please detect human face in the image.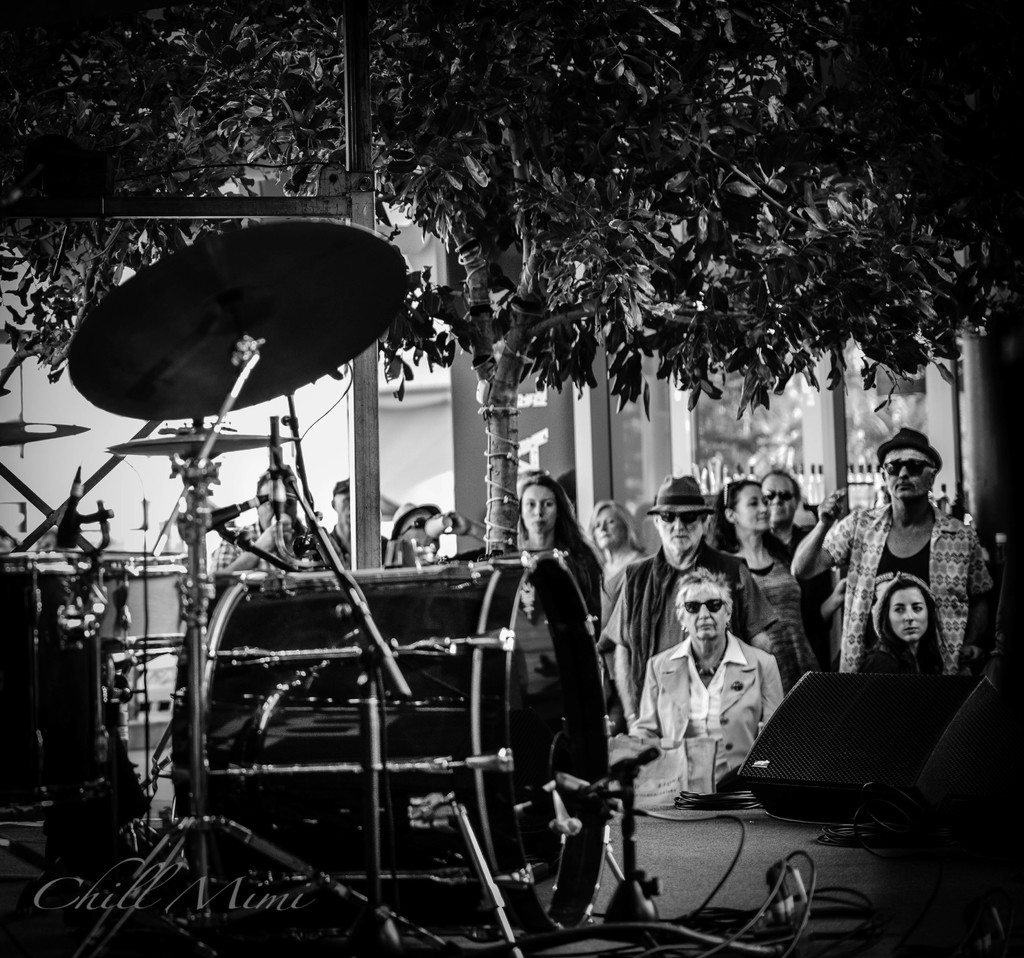
BBox(257, 476, 289, 528).
